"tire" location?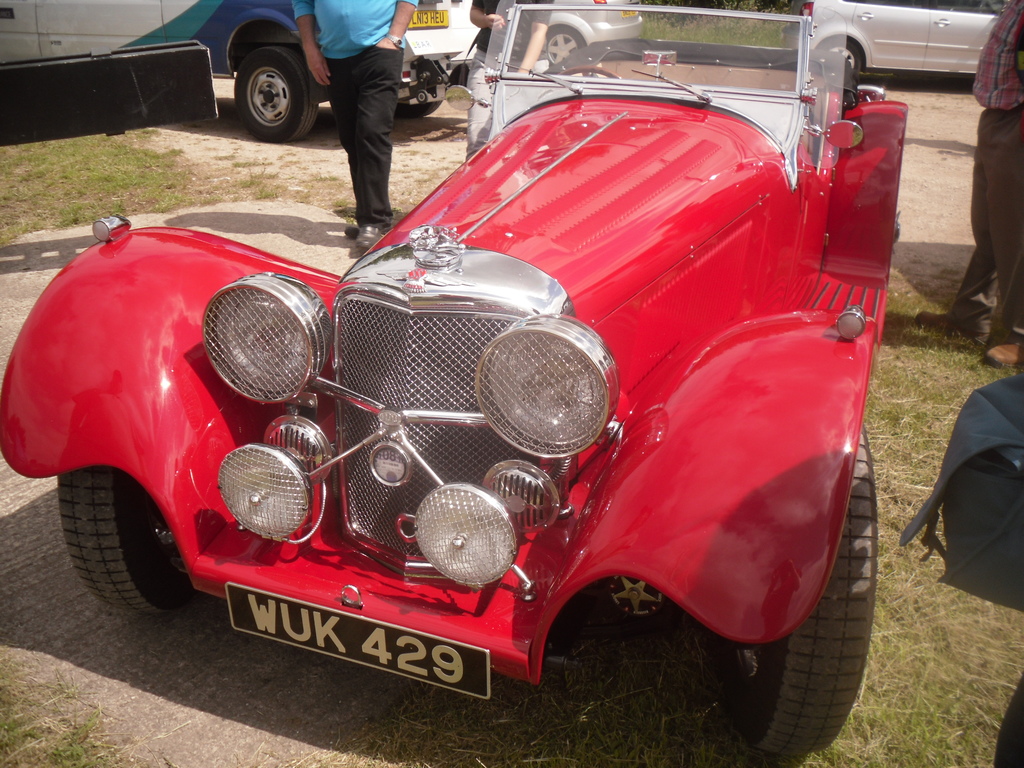
box(233, 47, 320, 143)
